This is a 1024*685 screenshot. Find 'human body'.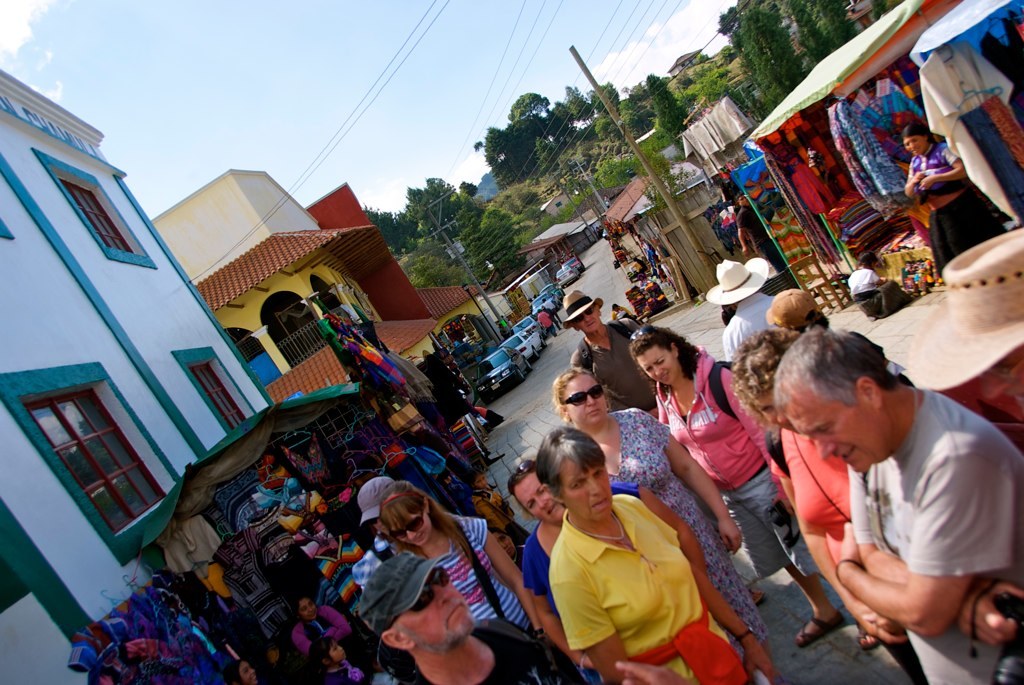
Bounding box: x1=396 y1=615 x2=585 y2=684.
